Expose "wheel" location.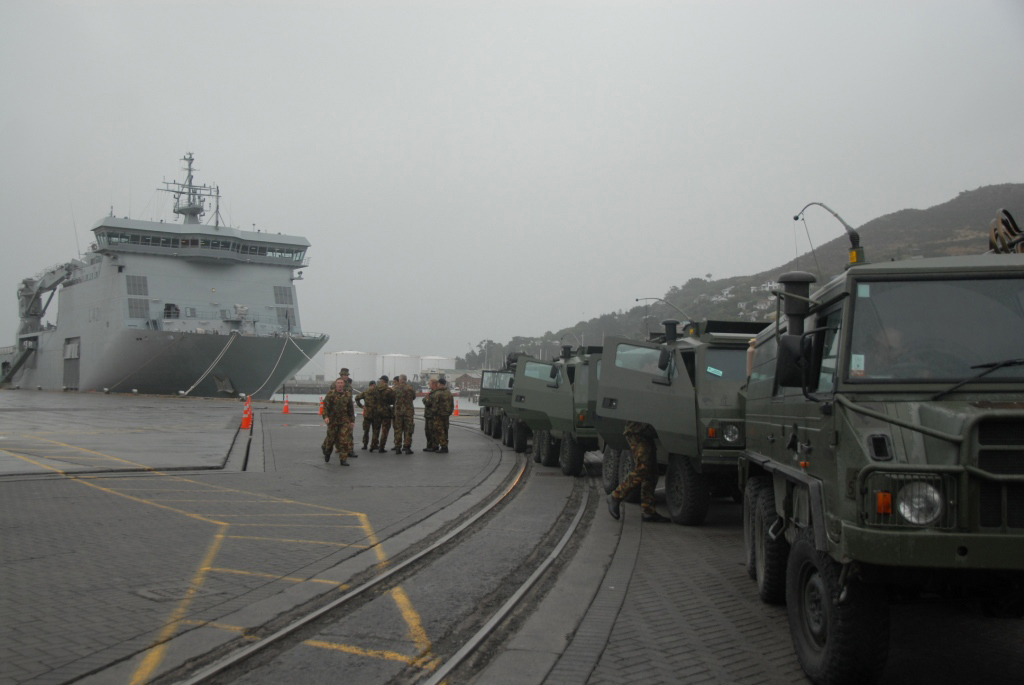
Exposed at select_region(483, 412, 489, 438).
